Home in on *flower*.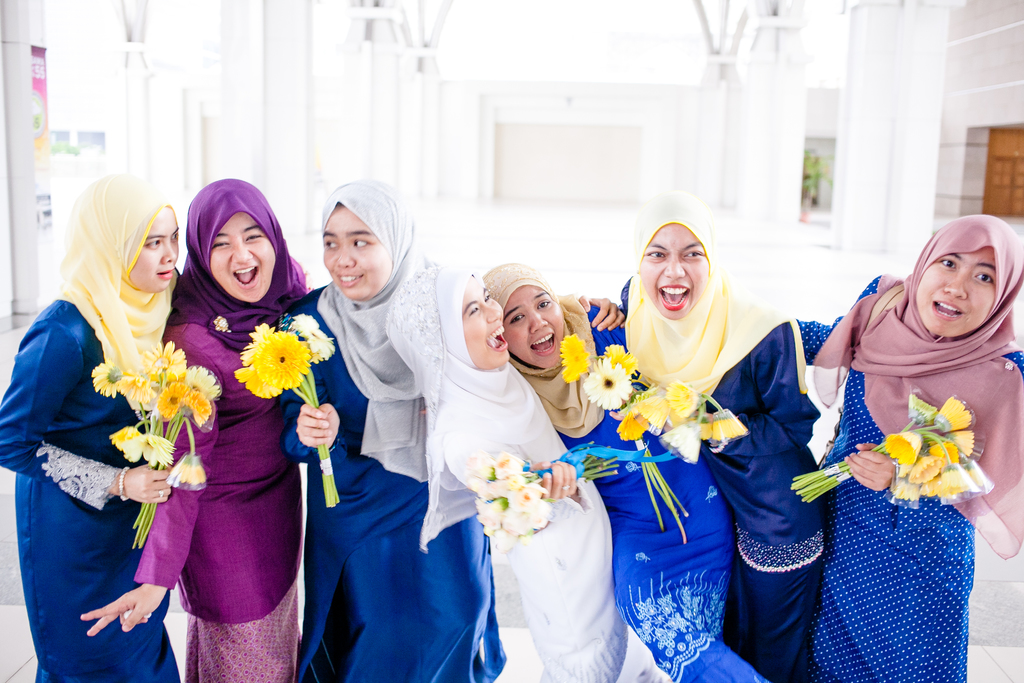
Homed in at box=[108, 424, 150, 466].
